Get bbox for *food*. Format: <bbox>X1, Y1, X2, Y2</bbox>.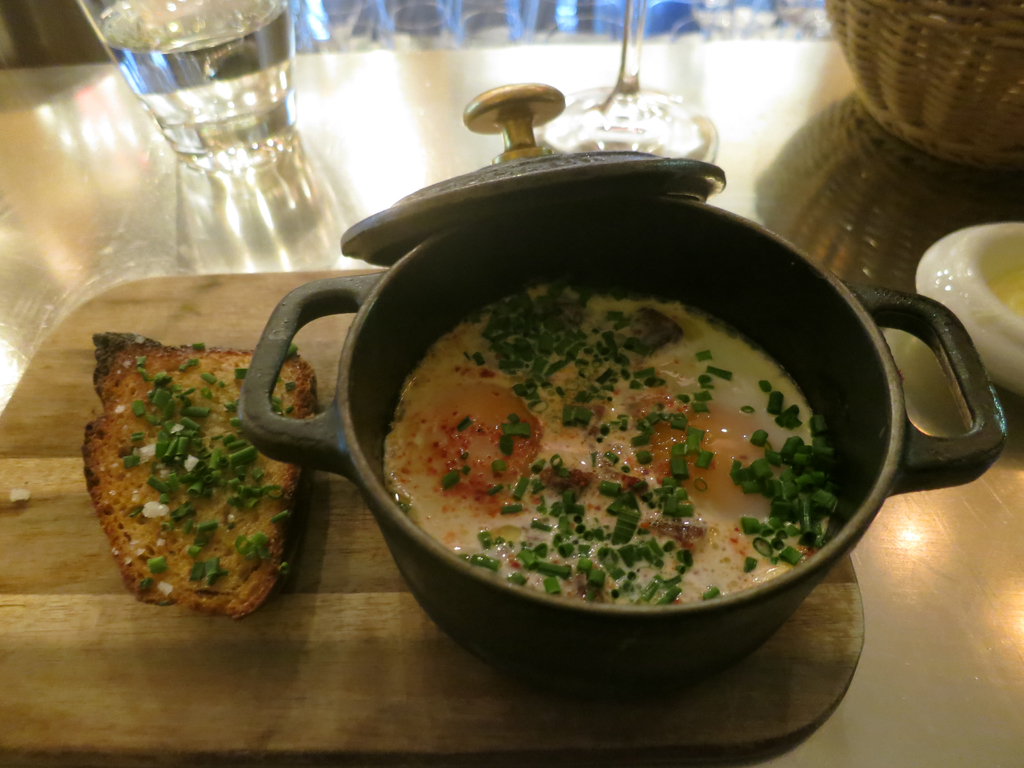
<bbox>7, 487, 30, 503</bbox>.
